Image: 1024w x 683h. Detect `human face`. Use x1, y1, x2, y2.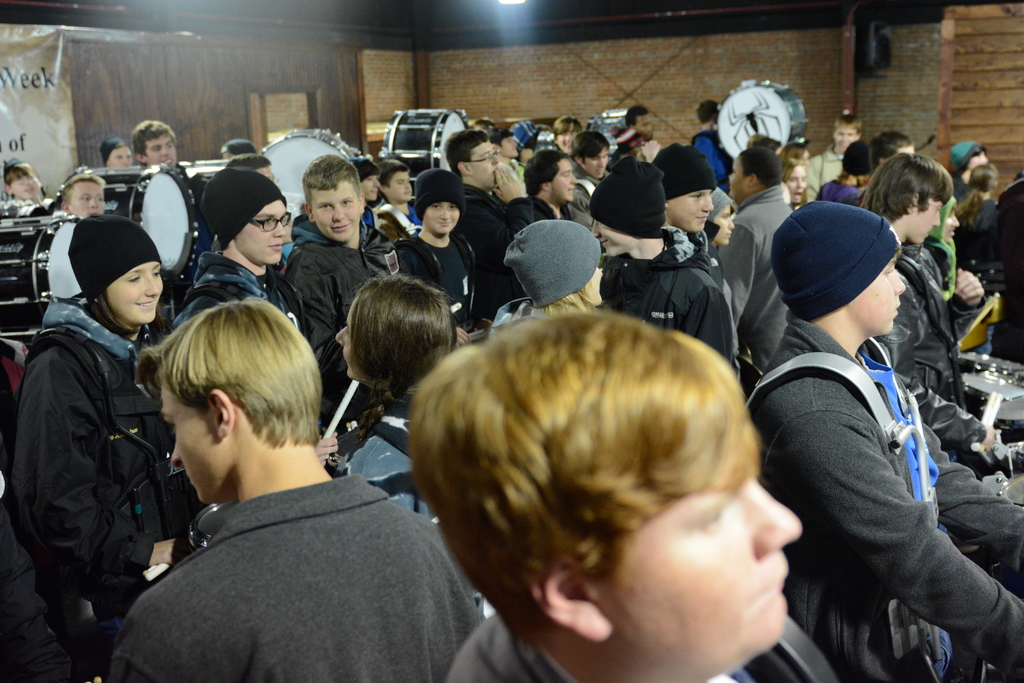
545, 158, 576, 202.
